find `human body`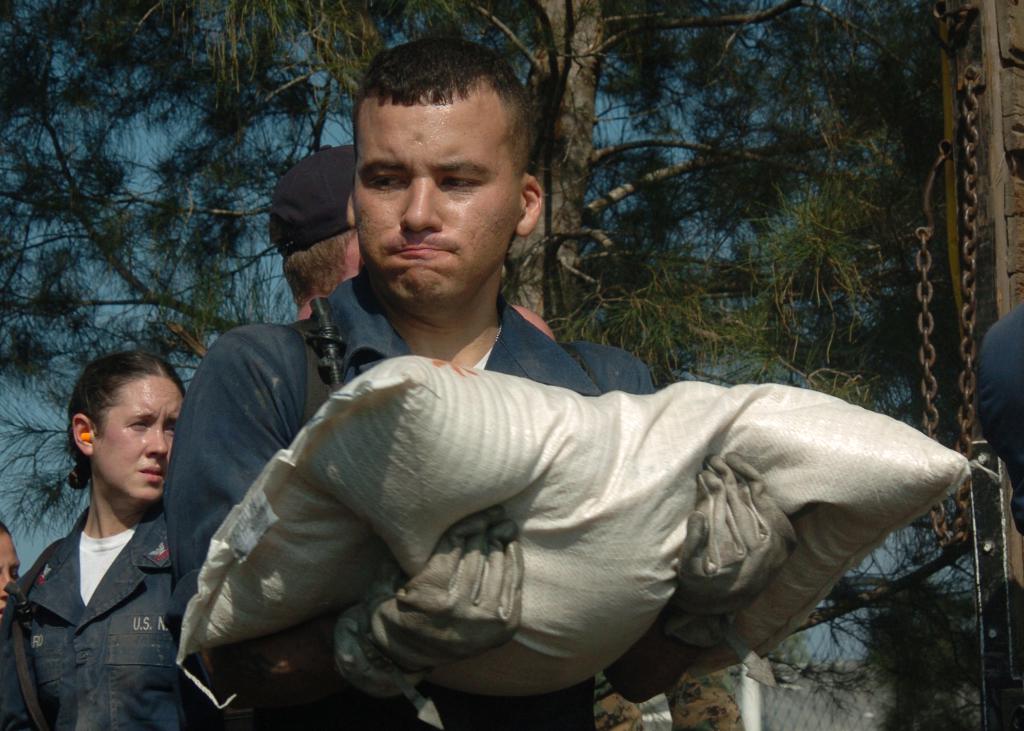
(x1=162, y1=274, x2=798, y2=730)
